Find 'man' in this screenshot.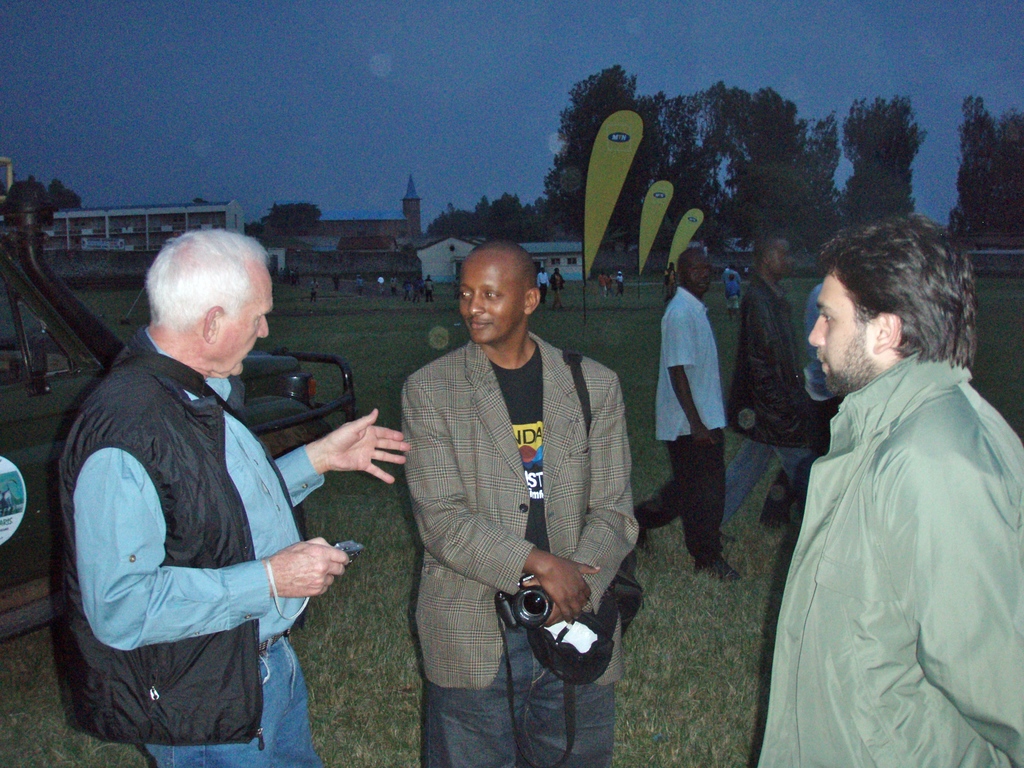
The bounding box for 'man' is (left=749, top=274, right=851, bottom=532).
